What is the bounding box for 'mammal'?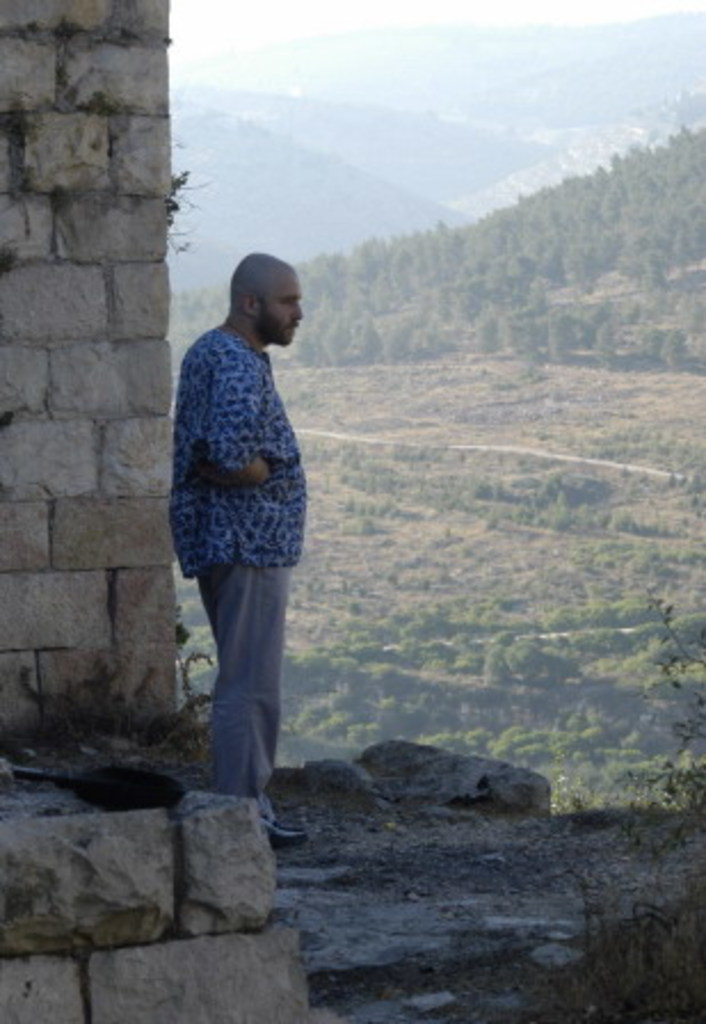
x1=153 y1=245 x2=322 y2=768.
